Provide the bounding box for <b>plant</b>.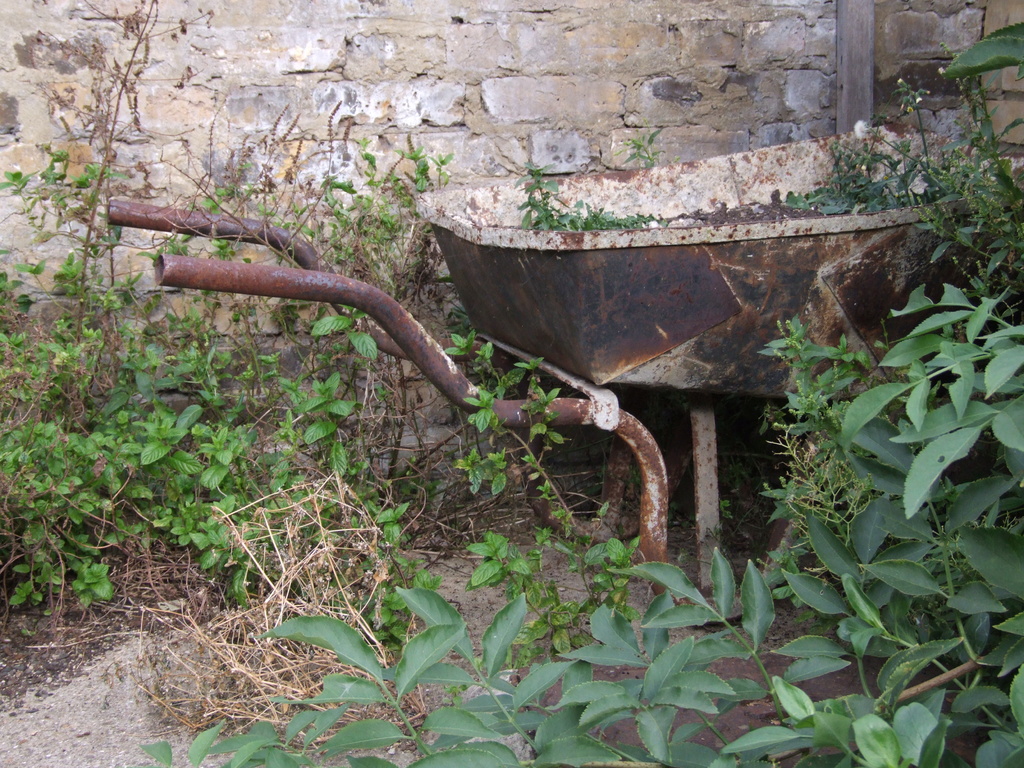
(17, 0, 218, 439).
